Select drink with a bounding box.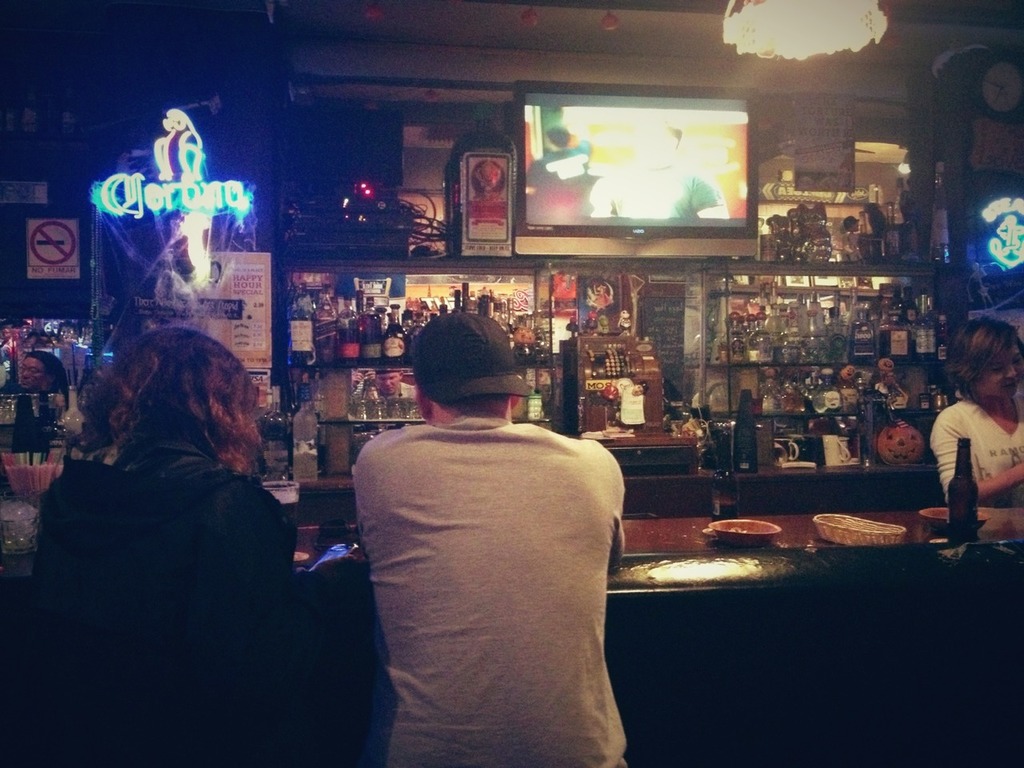
<bbox>314, 318, 338, 366</bbox>.
